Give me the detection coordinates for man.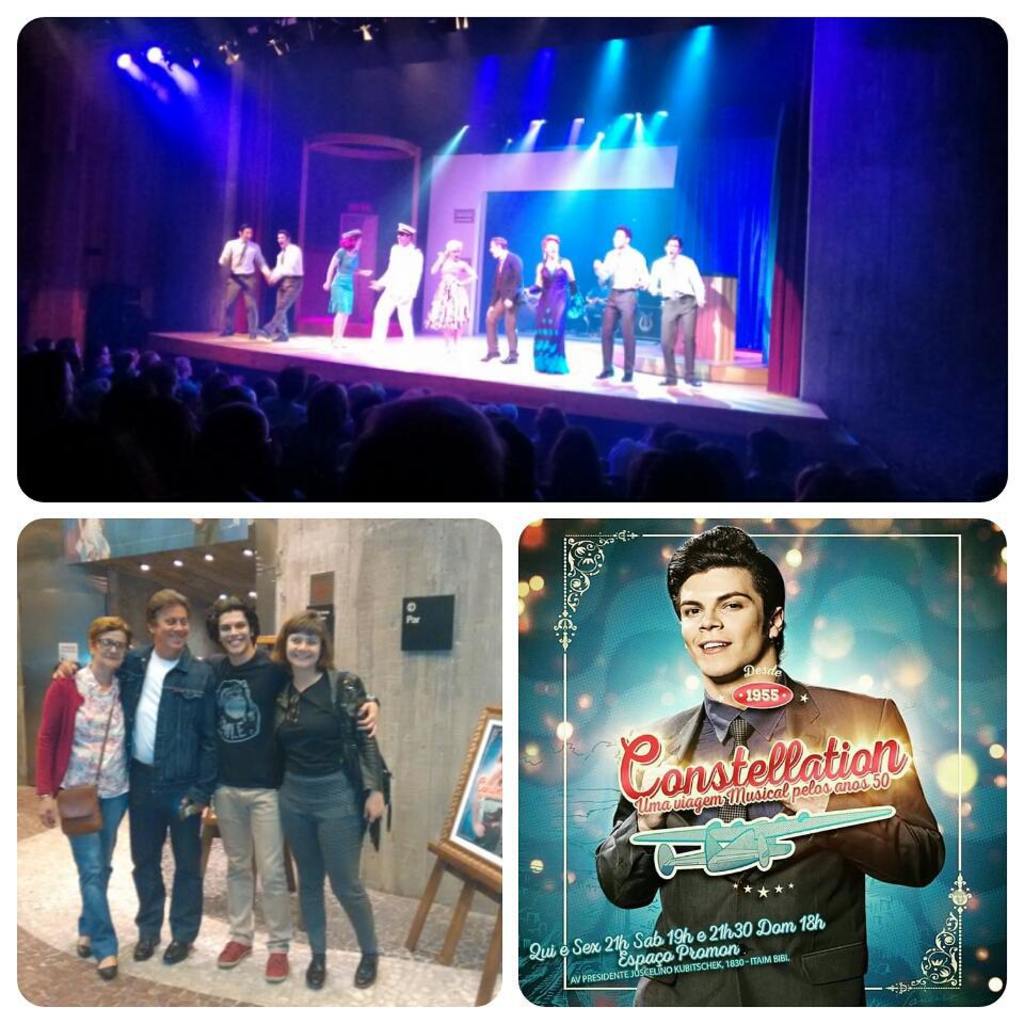
(x1=257, y1=227, x2=306, y2=341).
